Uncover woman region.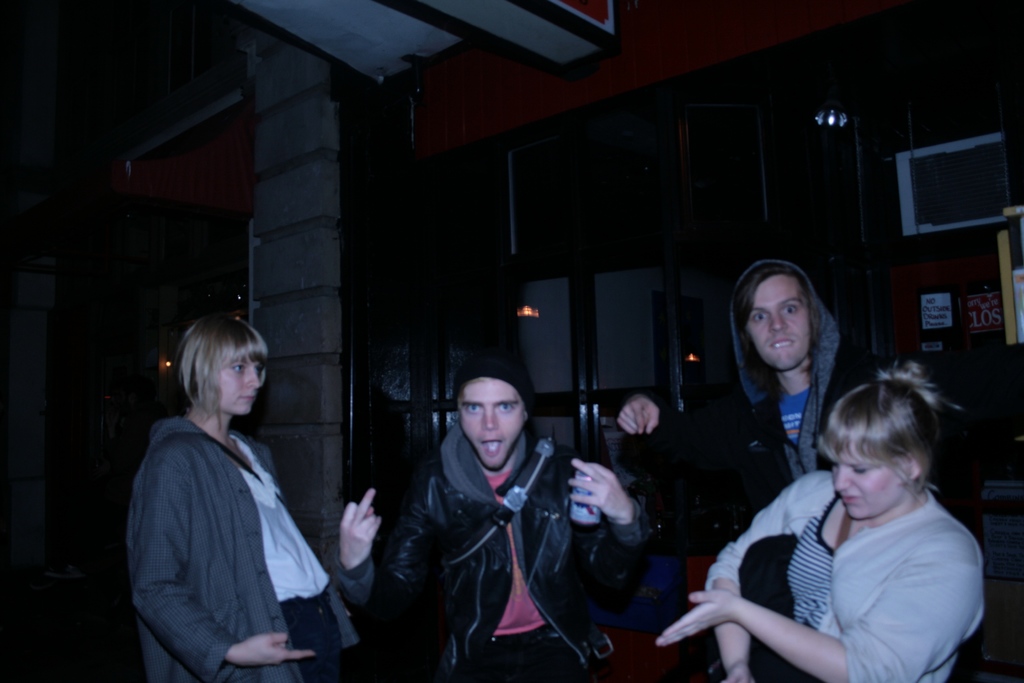
Uncovered: <box>120,302,347,682</box>.
